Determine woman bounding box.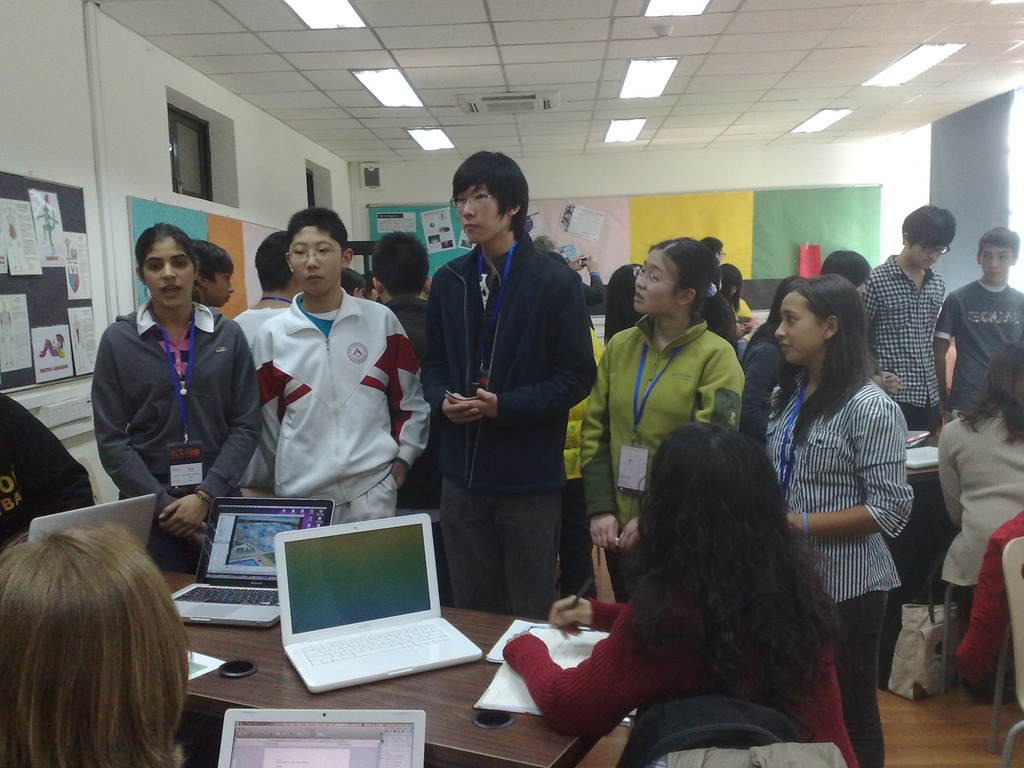
Determined: 710:262:756:337.
